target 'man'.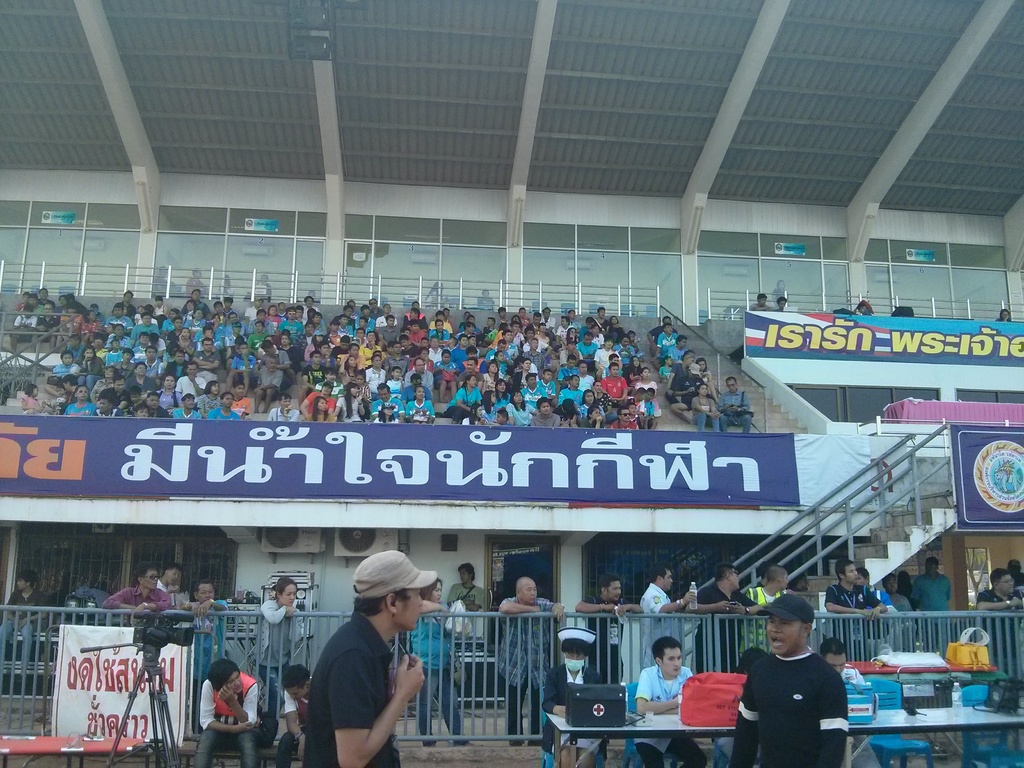
Target region: locate(609, 409, 639, 430).
